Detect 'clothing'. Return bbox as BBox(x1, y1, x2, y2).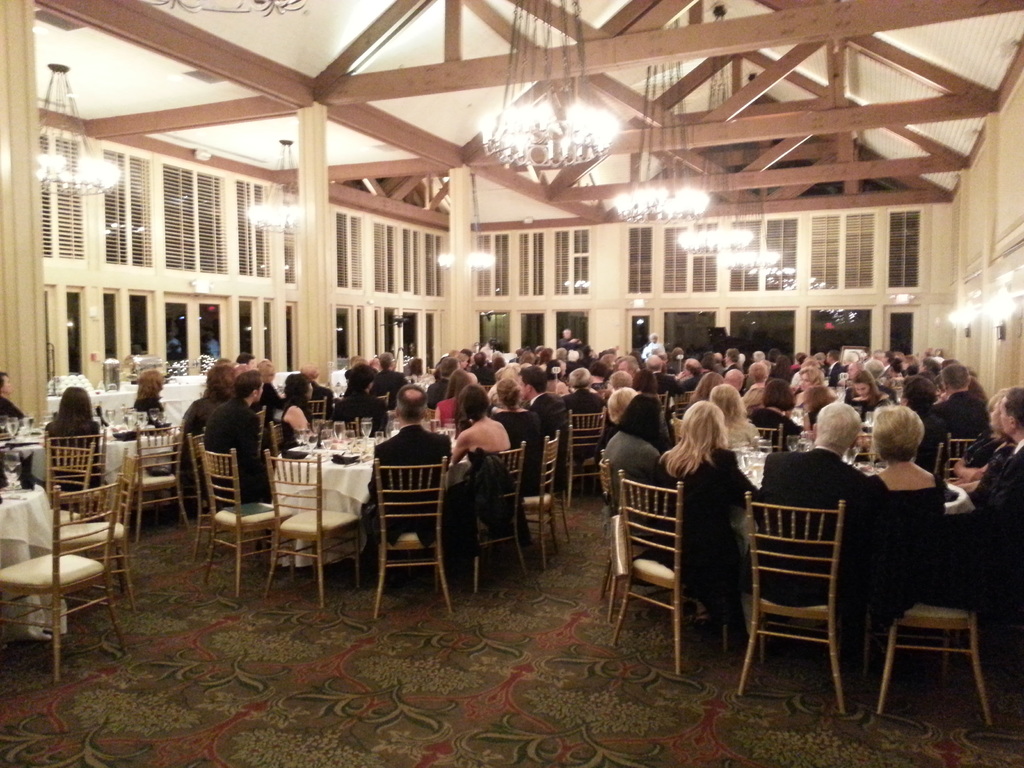
BBox(653, 371, 688, 405).
